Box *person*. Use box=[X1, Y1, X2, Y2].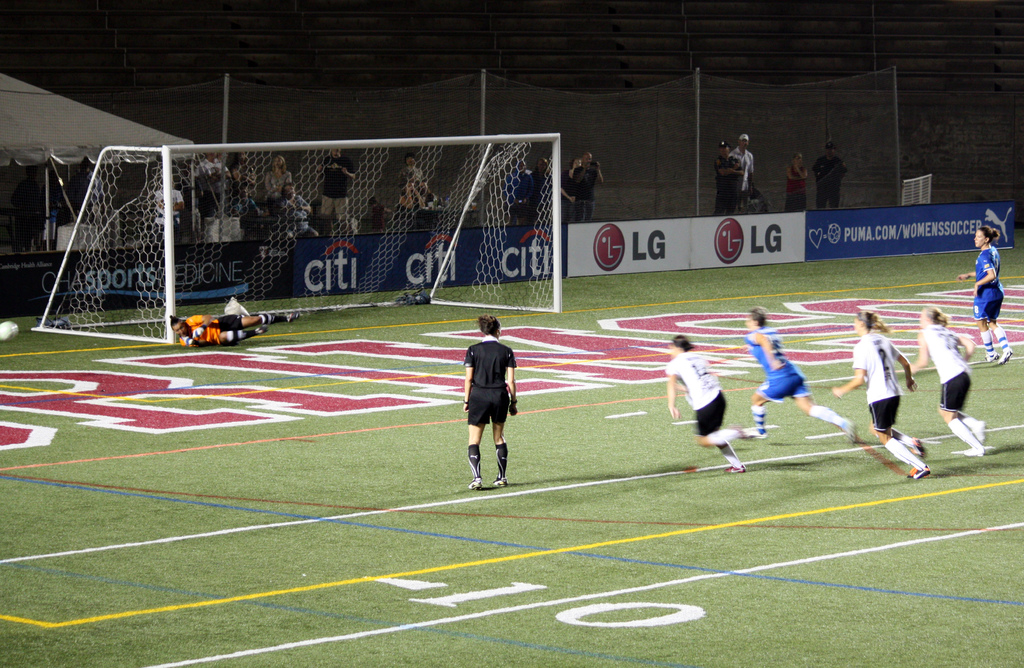
box=[959, 225, 1013, 364].
